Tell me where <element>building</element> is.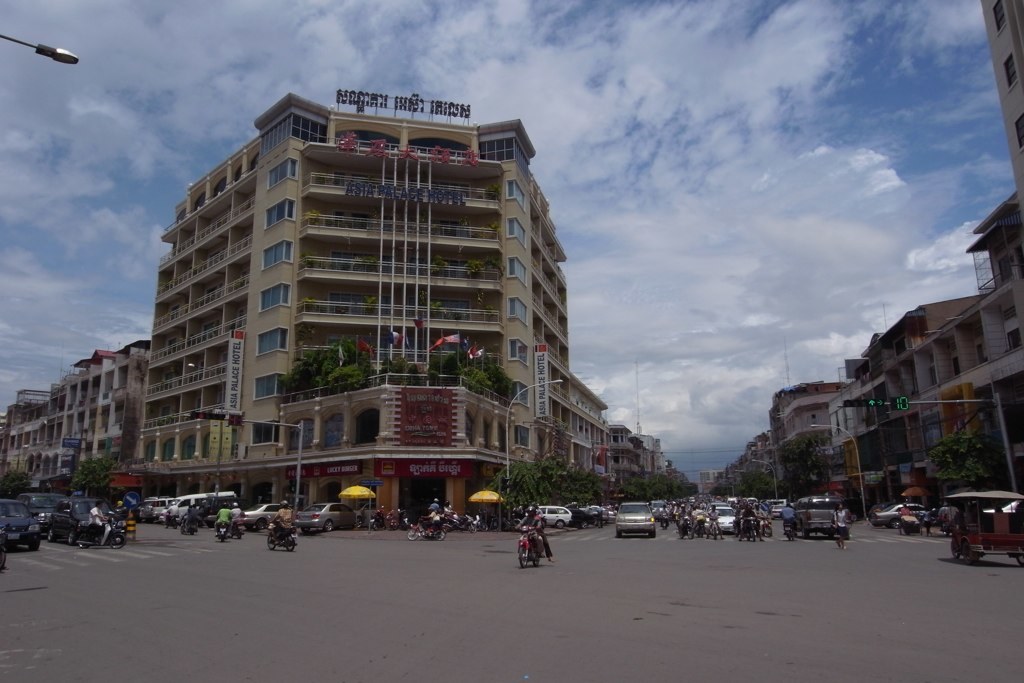
<element>building</element> is at crop(140, 84, 560, 509).
